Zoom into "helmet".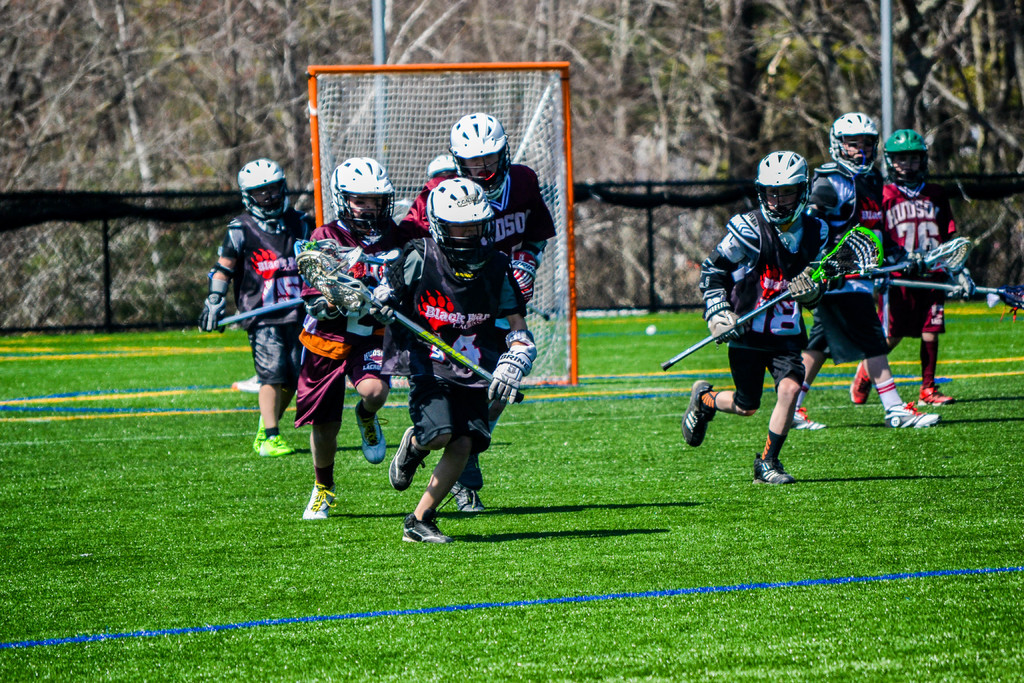
Zoom target: Rect(434, 109, 500, 211).
